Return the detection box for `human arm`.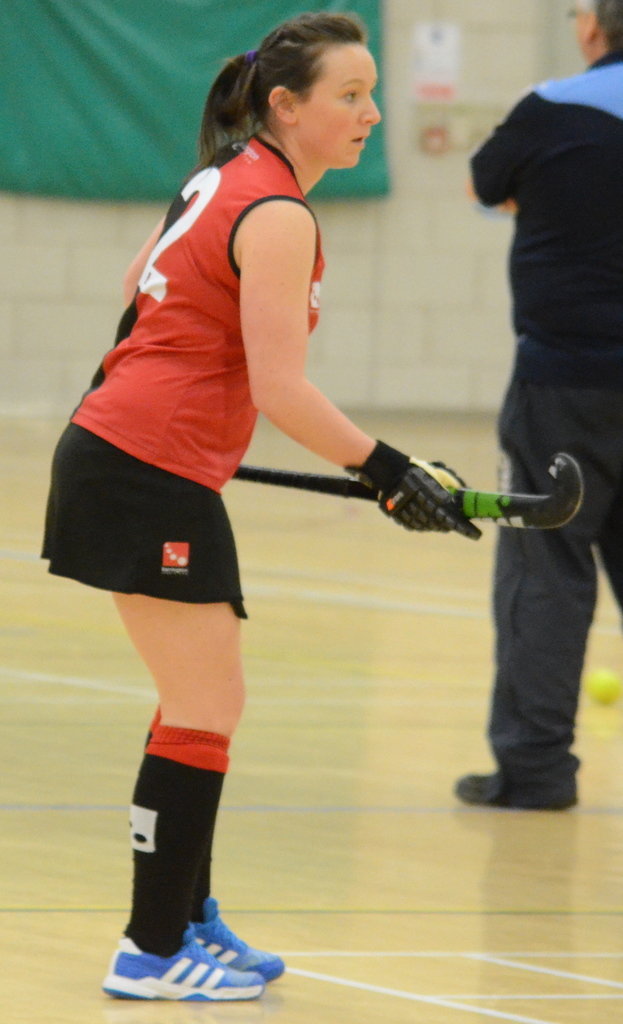
[left=467, top=77, right=545, bottom=211].
